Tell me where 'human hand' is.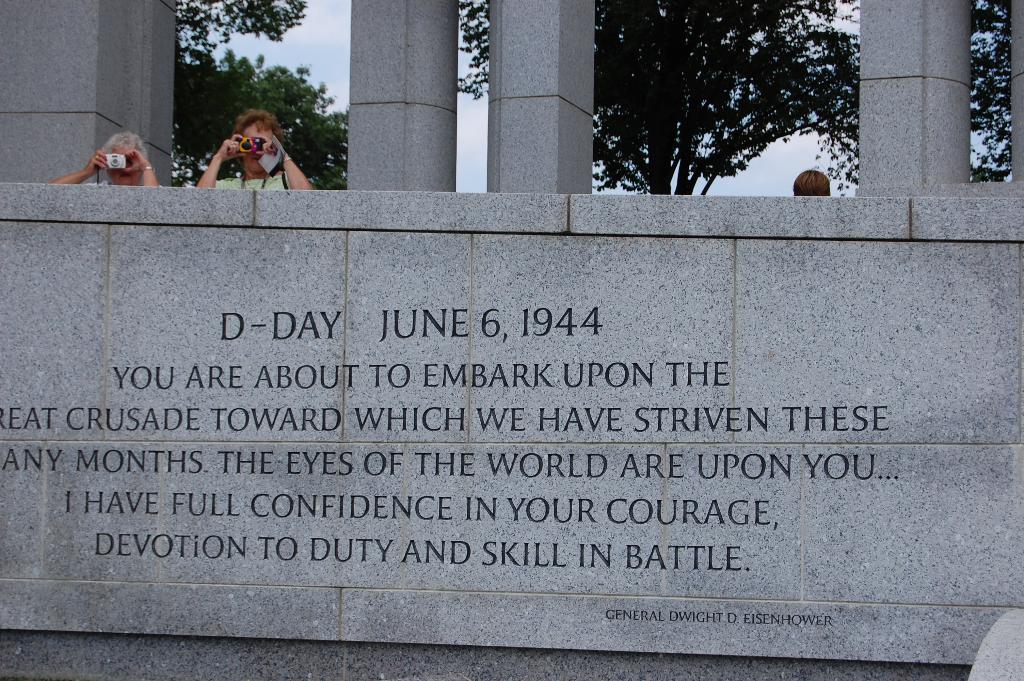
'human hand' is at (220,135,239,155).
